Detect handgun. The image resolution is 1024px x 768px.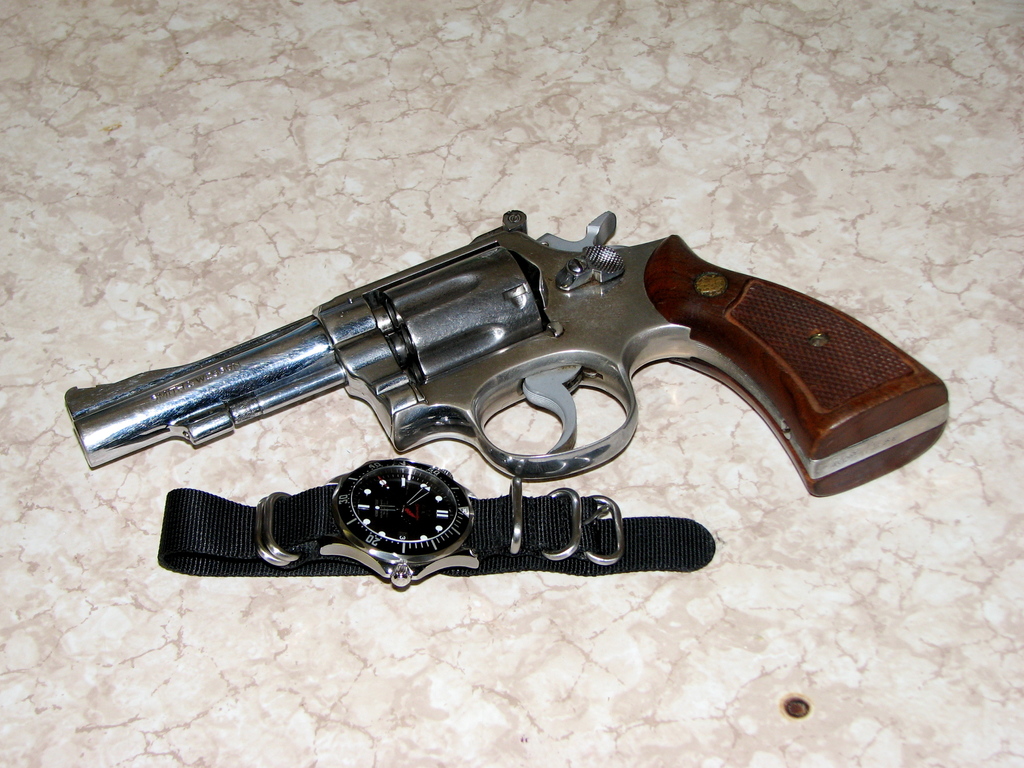
rect(62, 209, 952, 499).
